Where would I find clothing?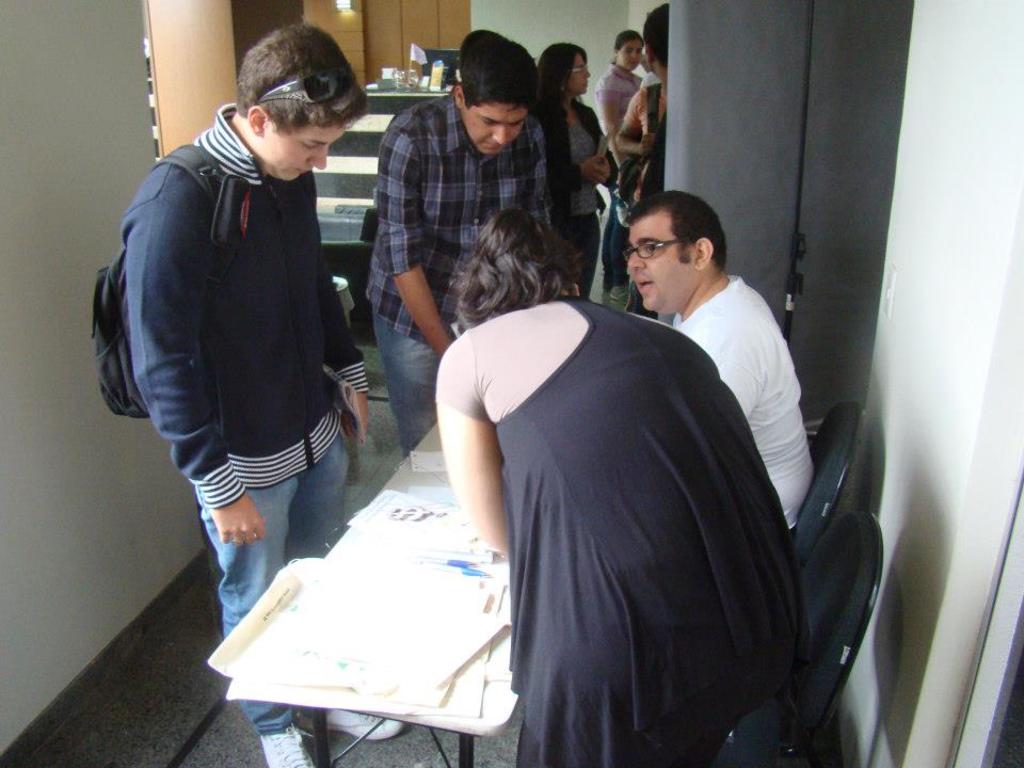
At region(125, 91, 366, 732).
